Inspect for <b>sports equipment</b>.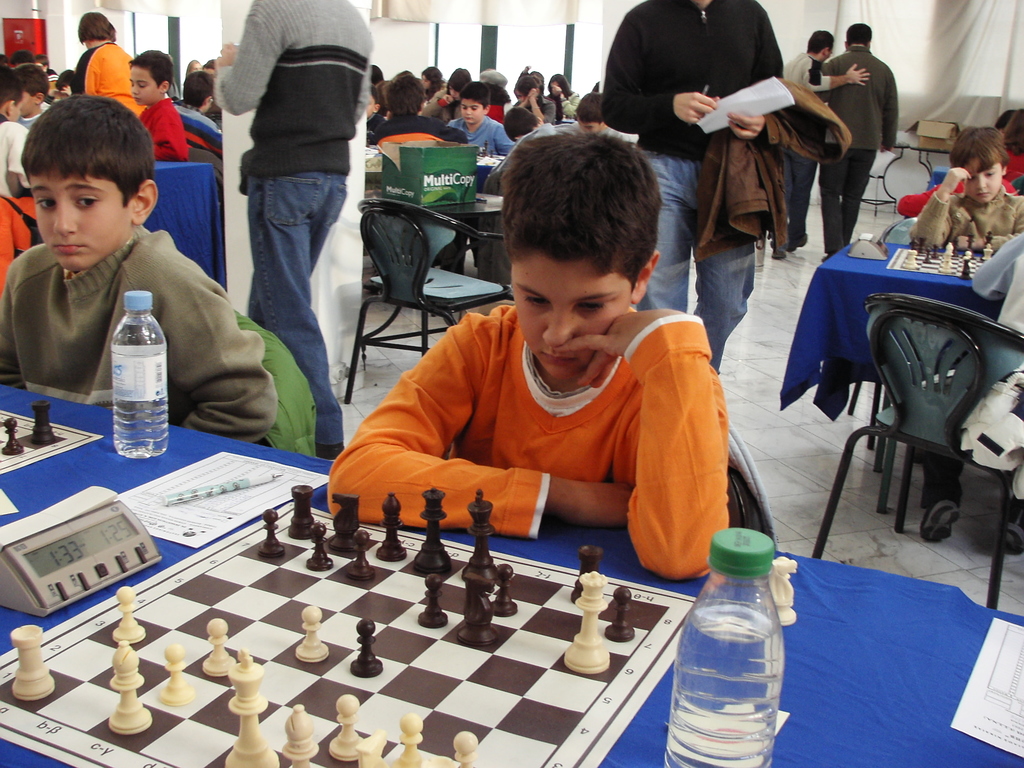
Inspection: crop(447, 730, 481, 767).
